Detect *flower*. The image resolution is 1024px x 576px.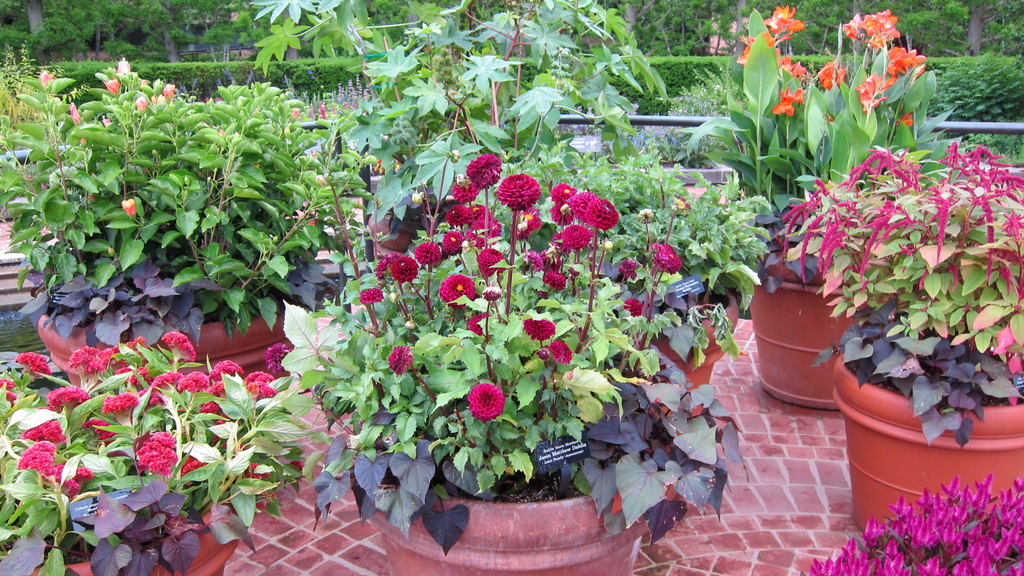
Rect(762, 4, 811, 31).
